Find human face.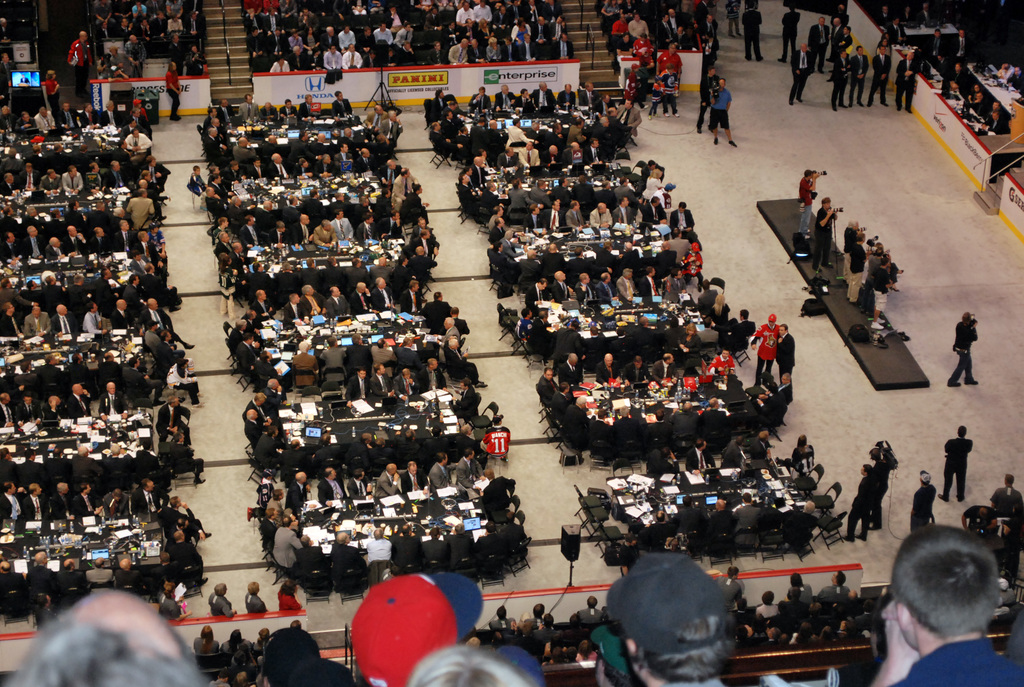
3 395 10 404.
